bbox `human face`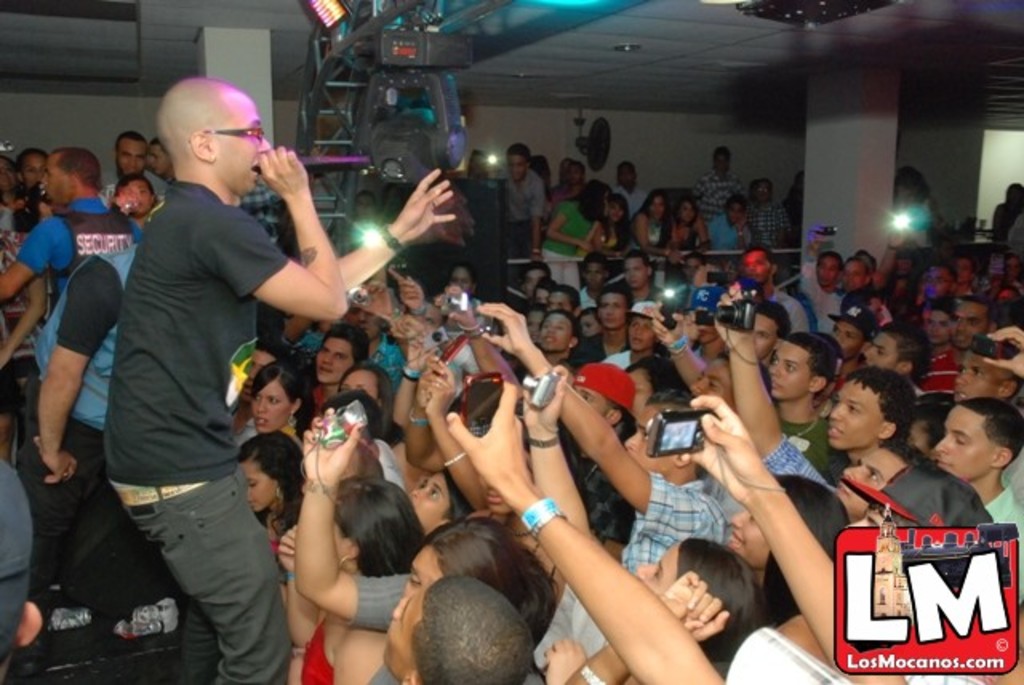
select_region(939, 402, 1005, 480)
